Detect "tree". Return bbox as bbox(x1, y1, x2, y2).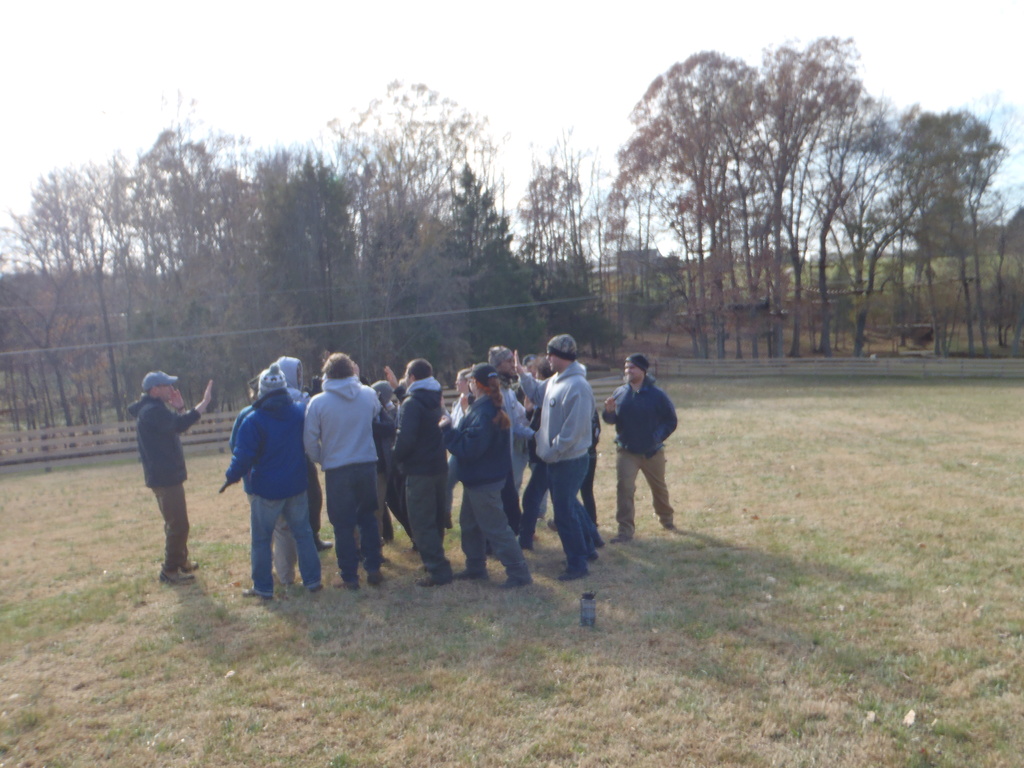
bbox(772, 93, 841, 356).
